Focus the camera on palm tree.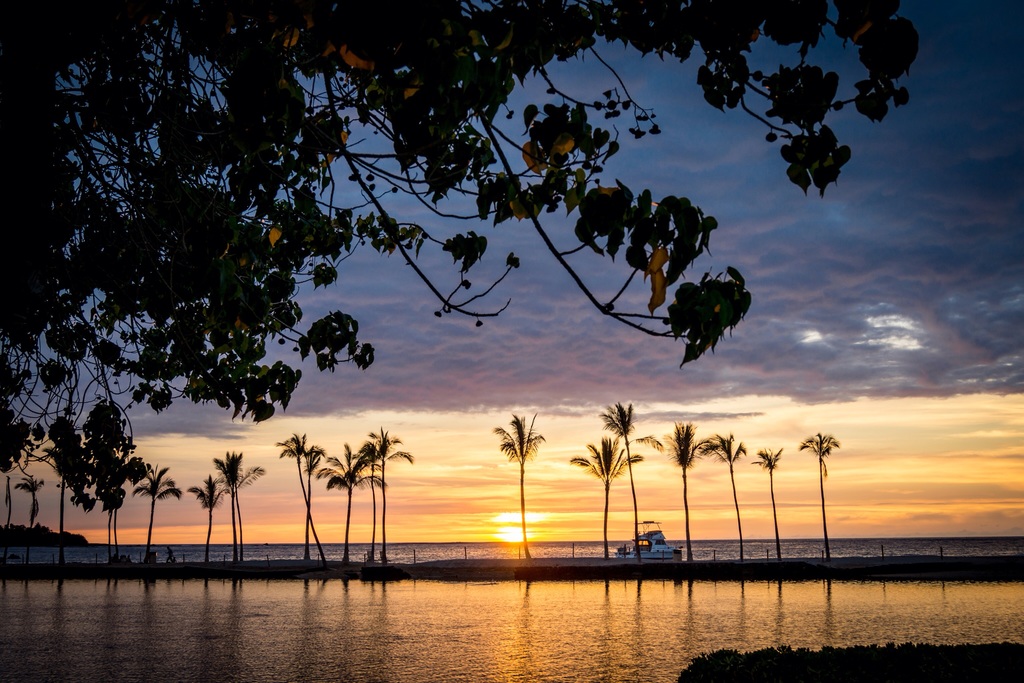
Focus region: (x1=602, y1=400, x2=648, y2=564).
